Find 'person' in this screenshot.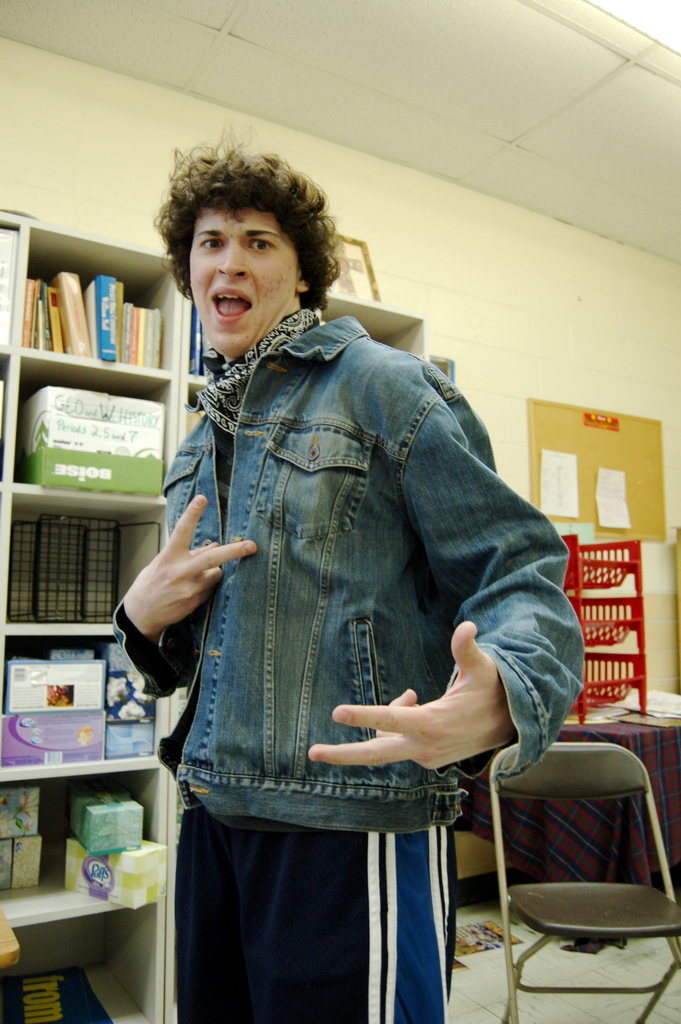
The bounding box for 'person' is detection(115, 156, 557, 979).
